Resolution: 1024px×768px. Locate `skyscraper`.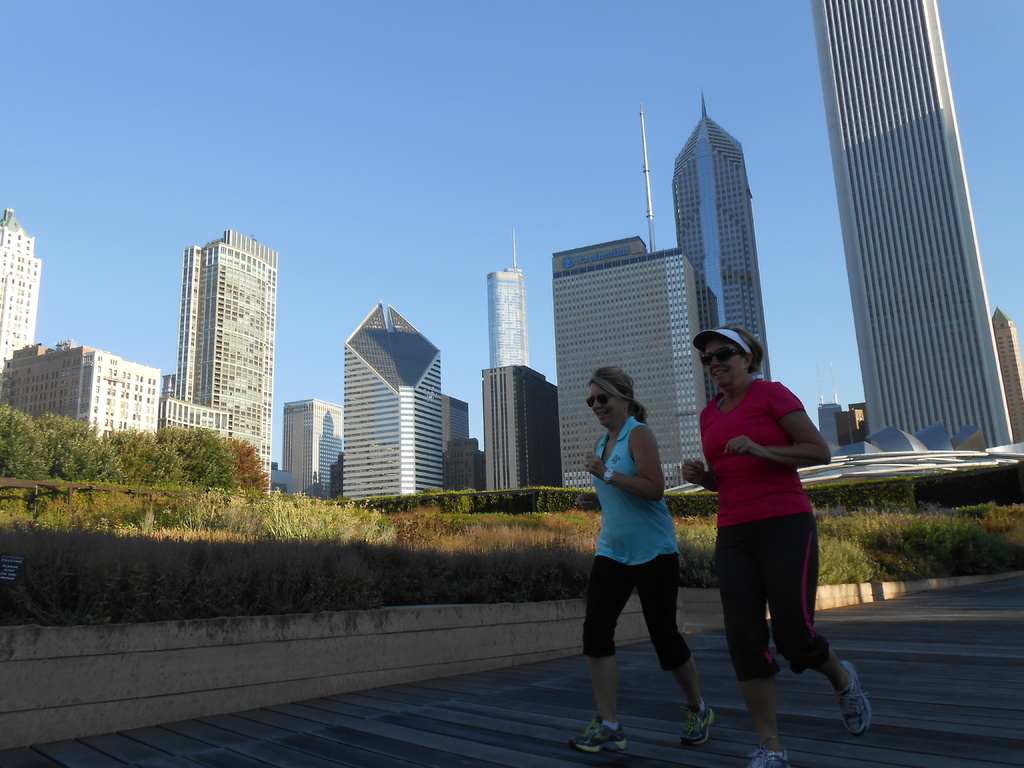
bbox=[476, 358, 565, 498].
